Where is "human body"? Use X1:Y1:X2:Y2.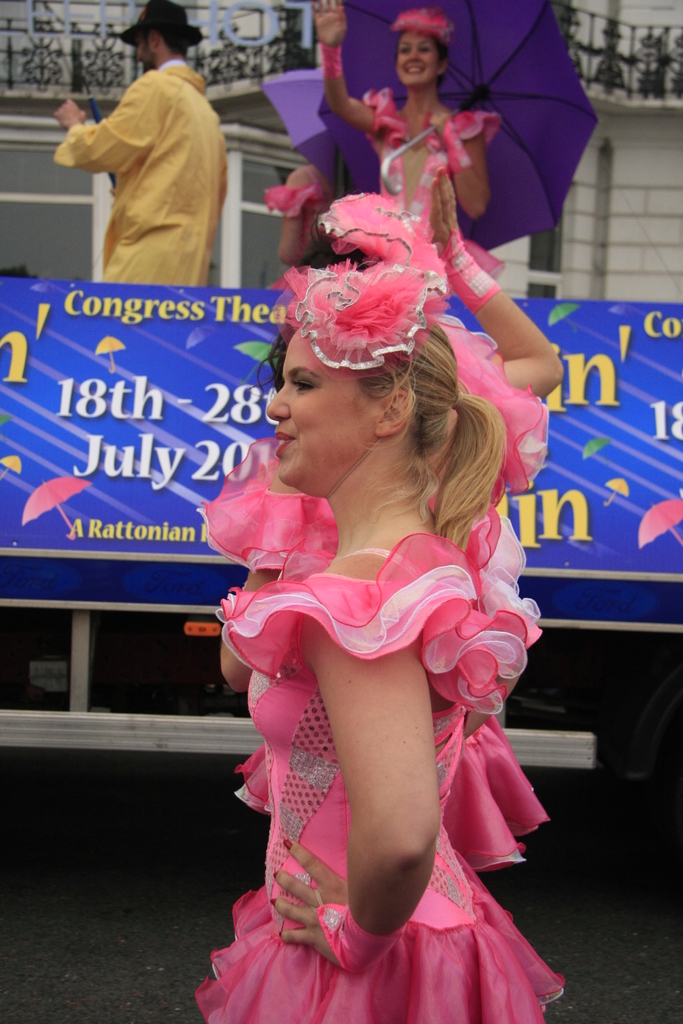
310:0:502:279.
